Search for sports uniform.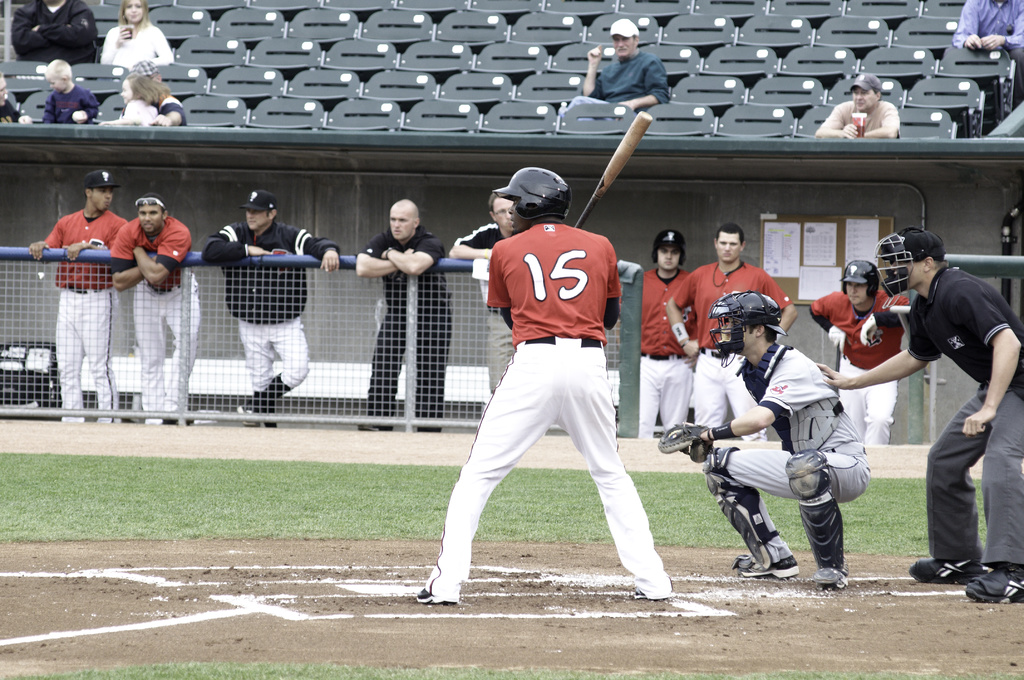
Found at 419 175 680 608.
